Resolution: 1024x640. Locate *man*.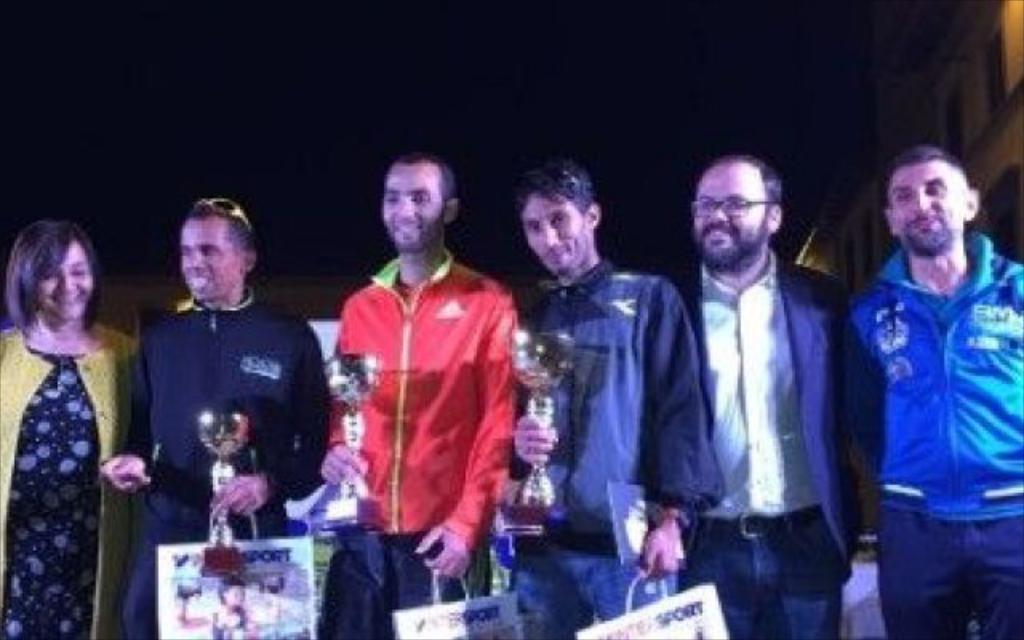
{"left": 669, "top": 152, "right": 870, "bottom": 619}.
